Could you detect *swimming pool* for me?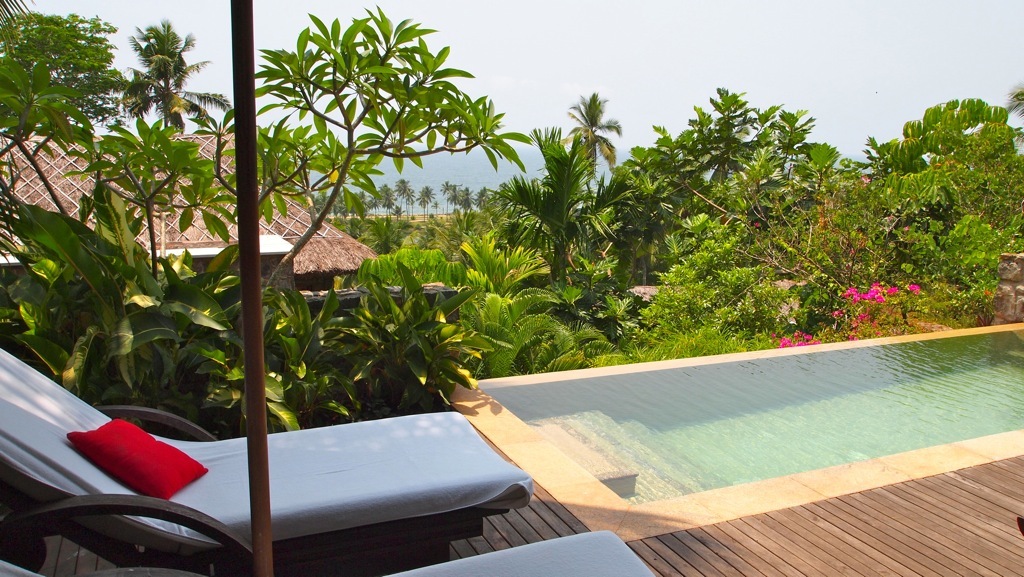
Detection result: 360,326,1023,530.
